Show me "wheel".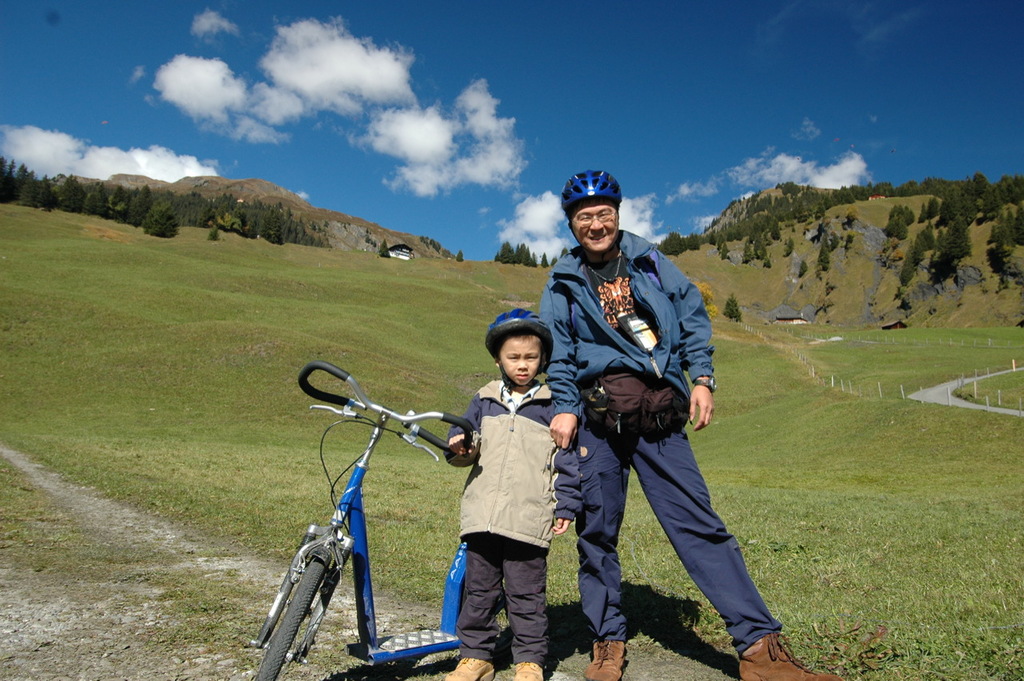
"wheel" is here: locate(493, 574, 517, 651).
